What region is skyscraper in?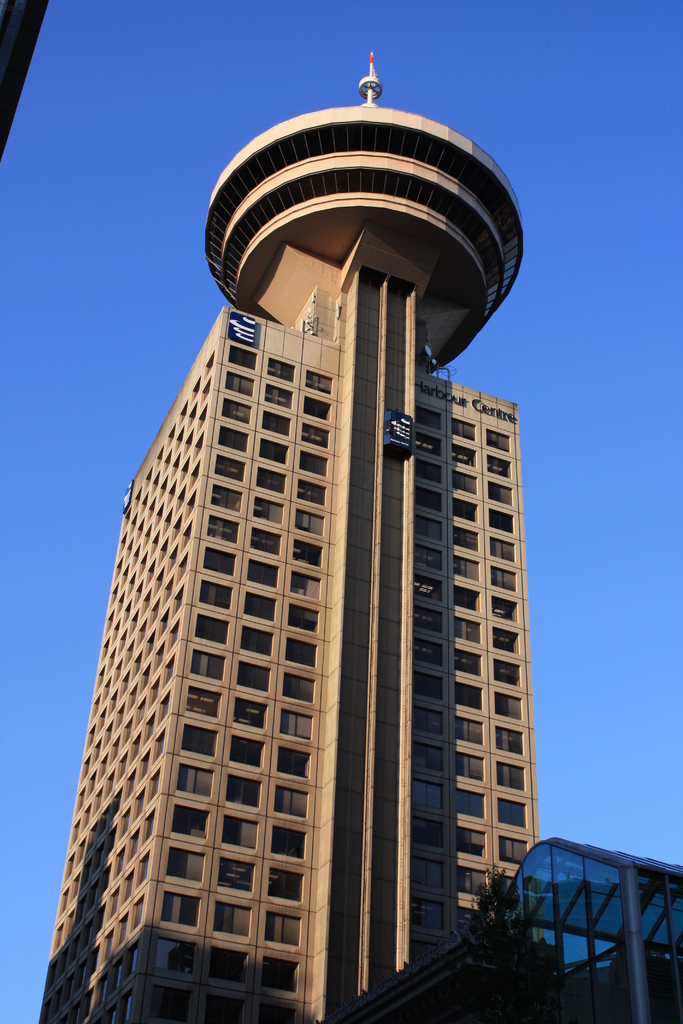
{"left": 34, "top": 56, "right": 538, "bottom": 1023}.
